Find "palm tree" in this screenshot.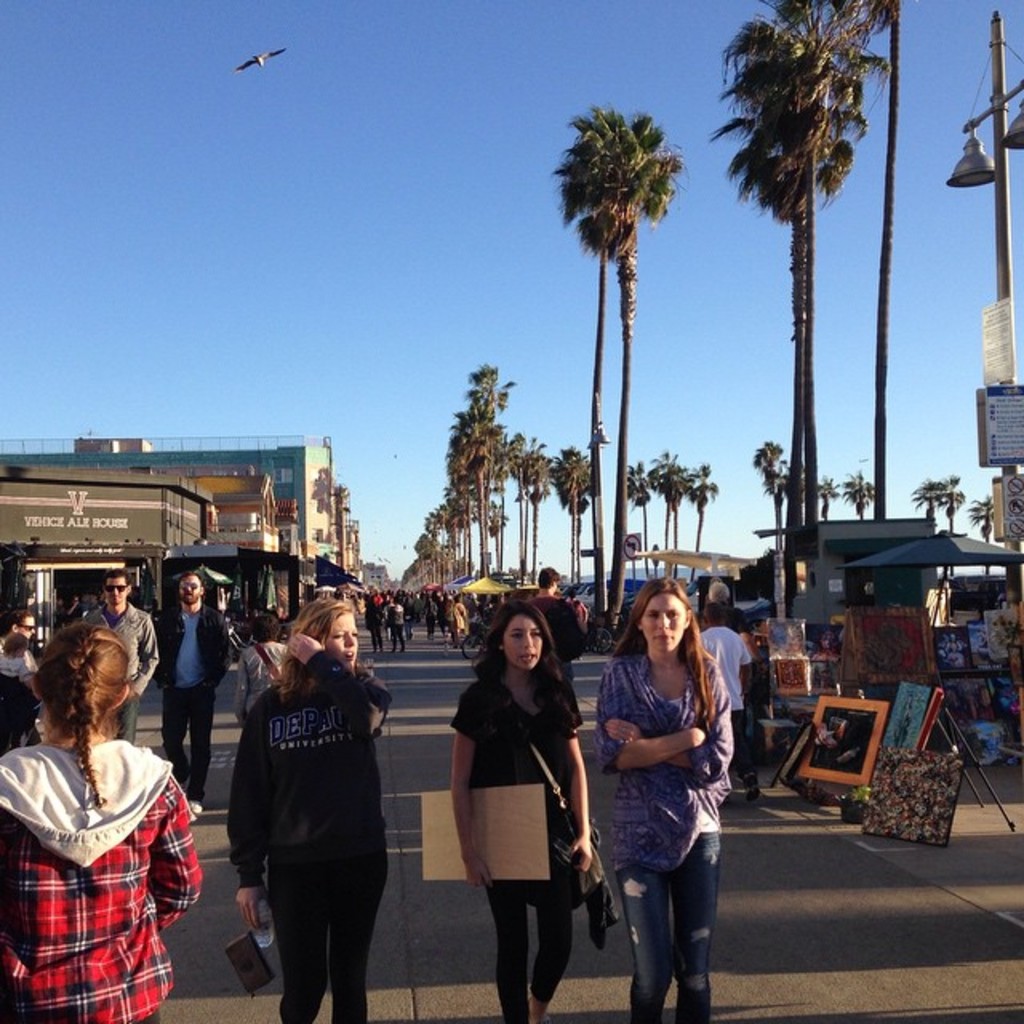
The bounding box for "palm tree" is <region>586, 227, 613, 595</region>.
